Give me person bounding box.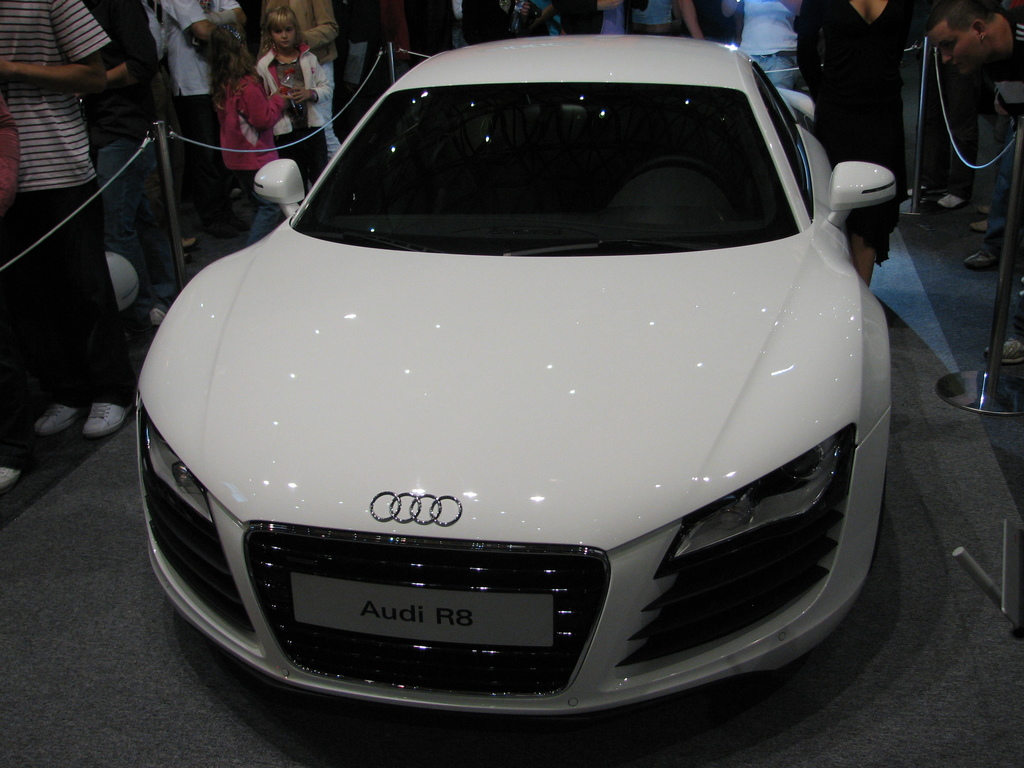
pyautogui.locateOnScreen(256, 3, 339, 193).
